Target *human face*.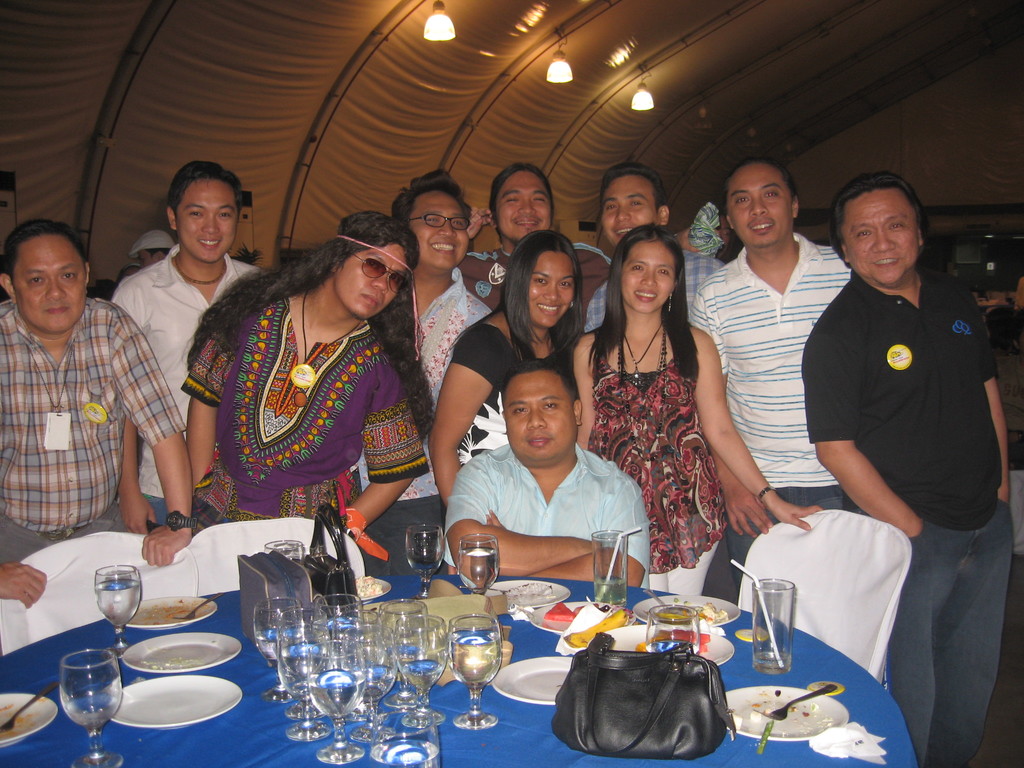
Target region: 530/252/576/327.
